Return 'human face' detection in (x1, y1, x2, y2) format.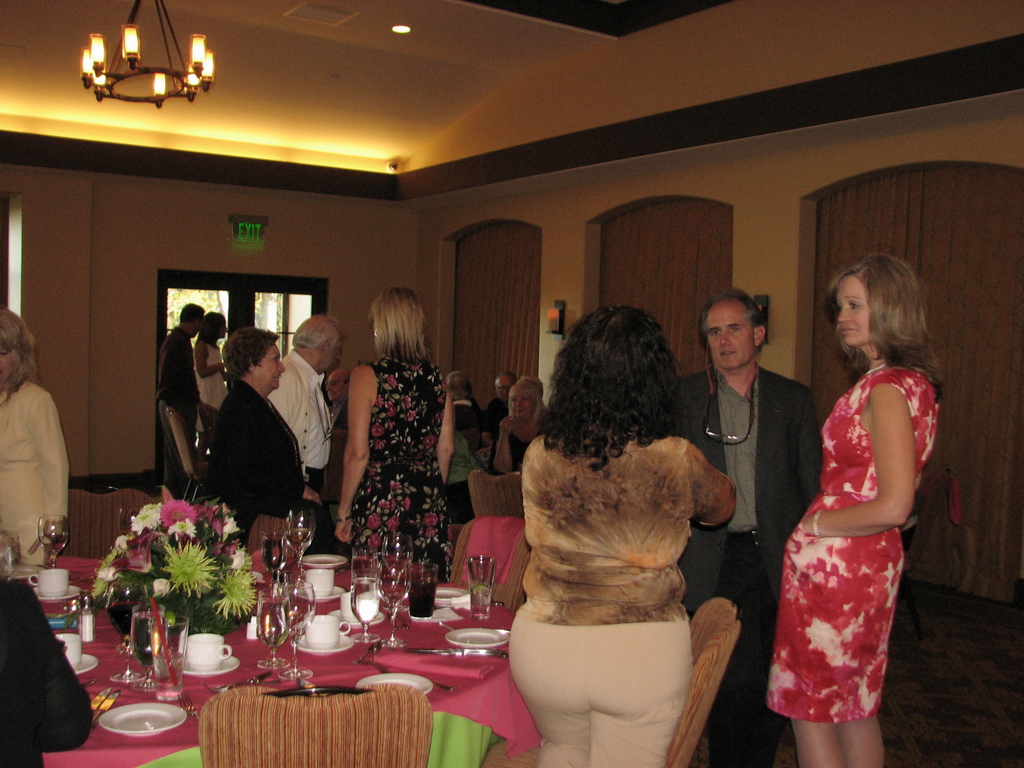
(493, 372, 513, 400).
